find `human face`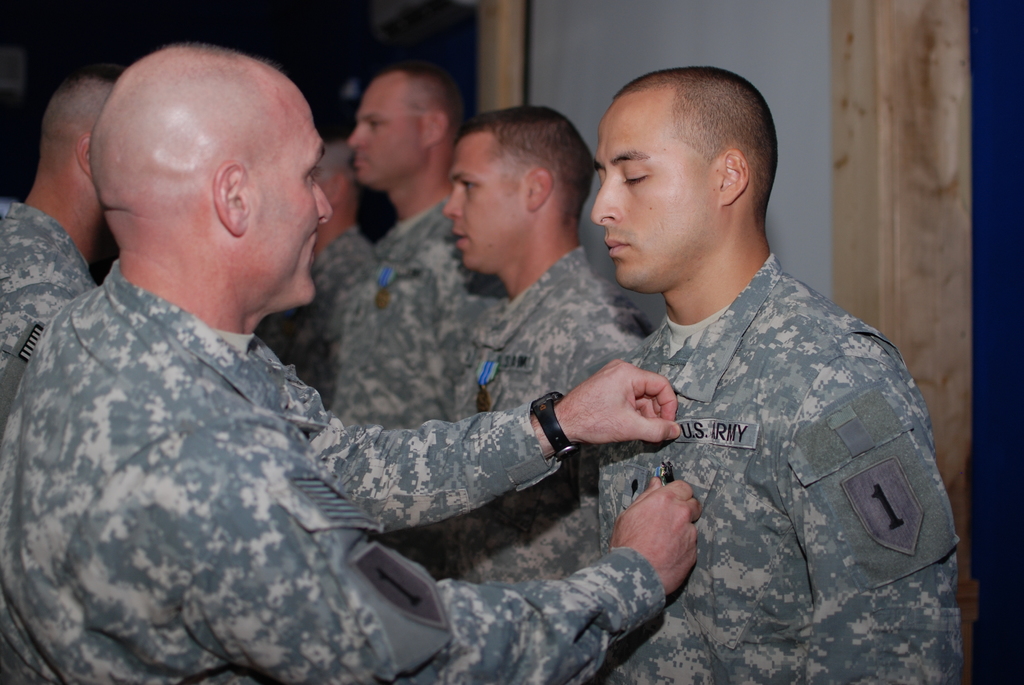
box=[591, 93, 722, 290]
